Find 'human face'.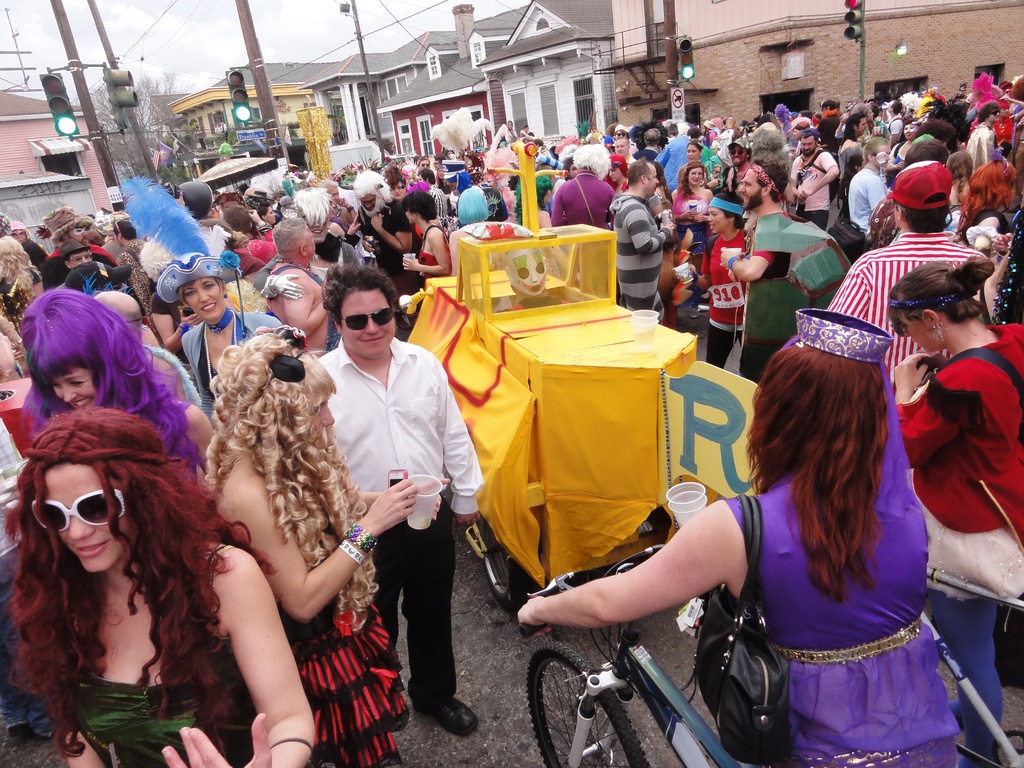
box=[307, 390, 334, 433].
